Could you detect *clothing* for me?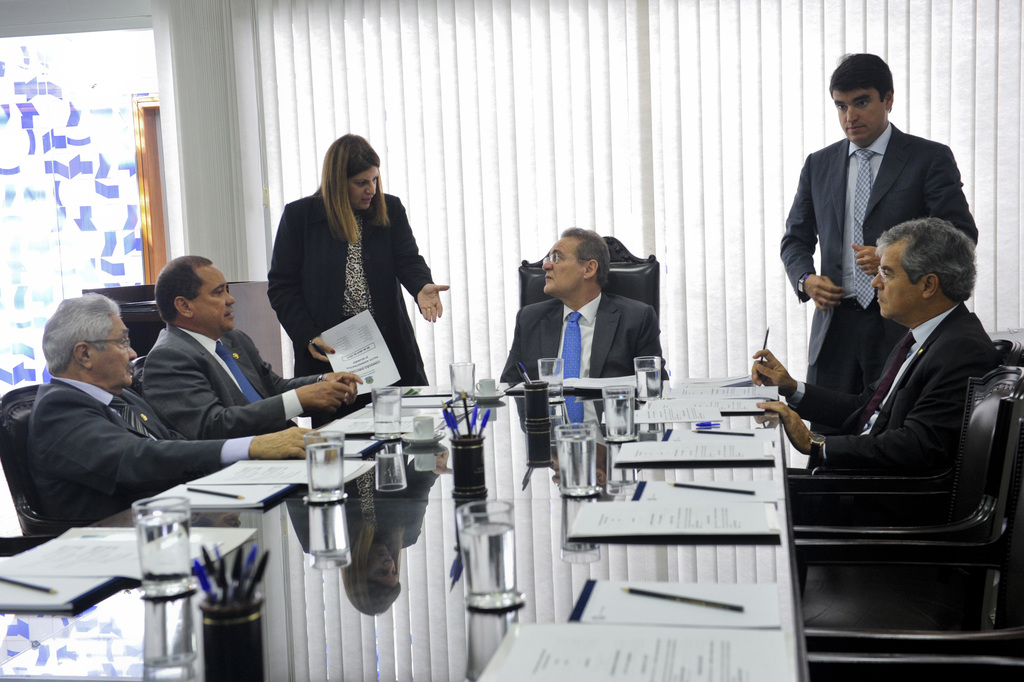
Detection result: x1=266, y1=180, x2=434, y2=428.
